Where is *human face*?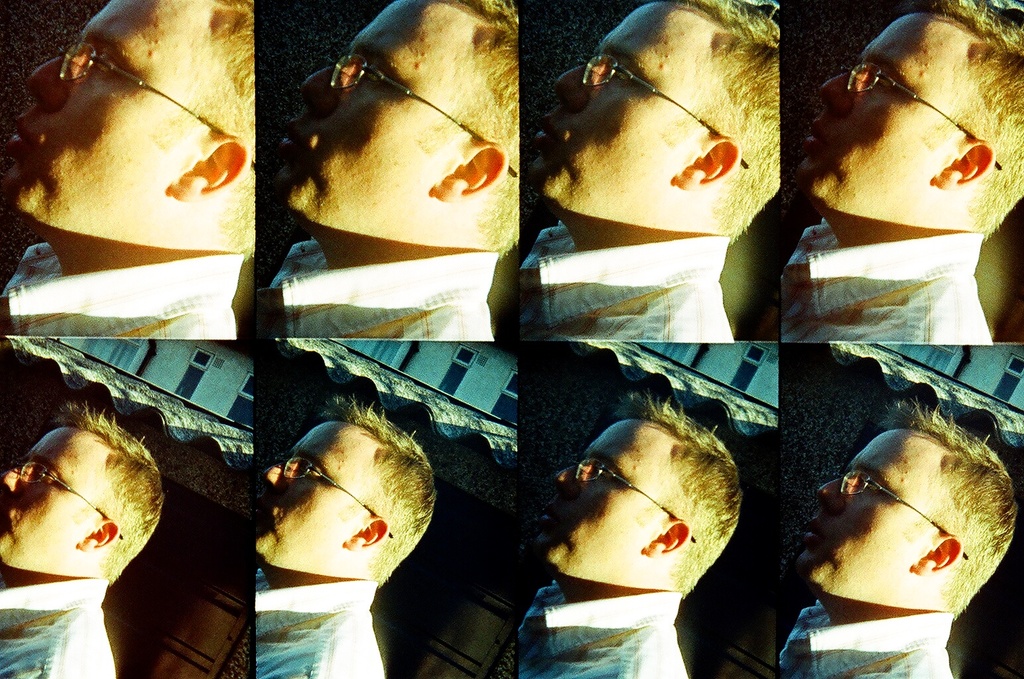
<bbox>249, 420, 380, 577</bbox>.
